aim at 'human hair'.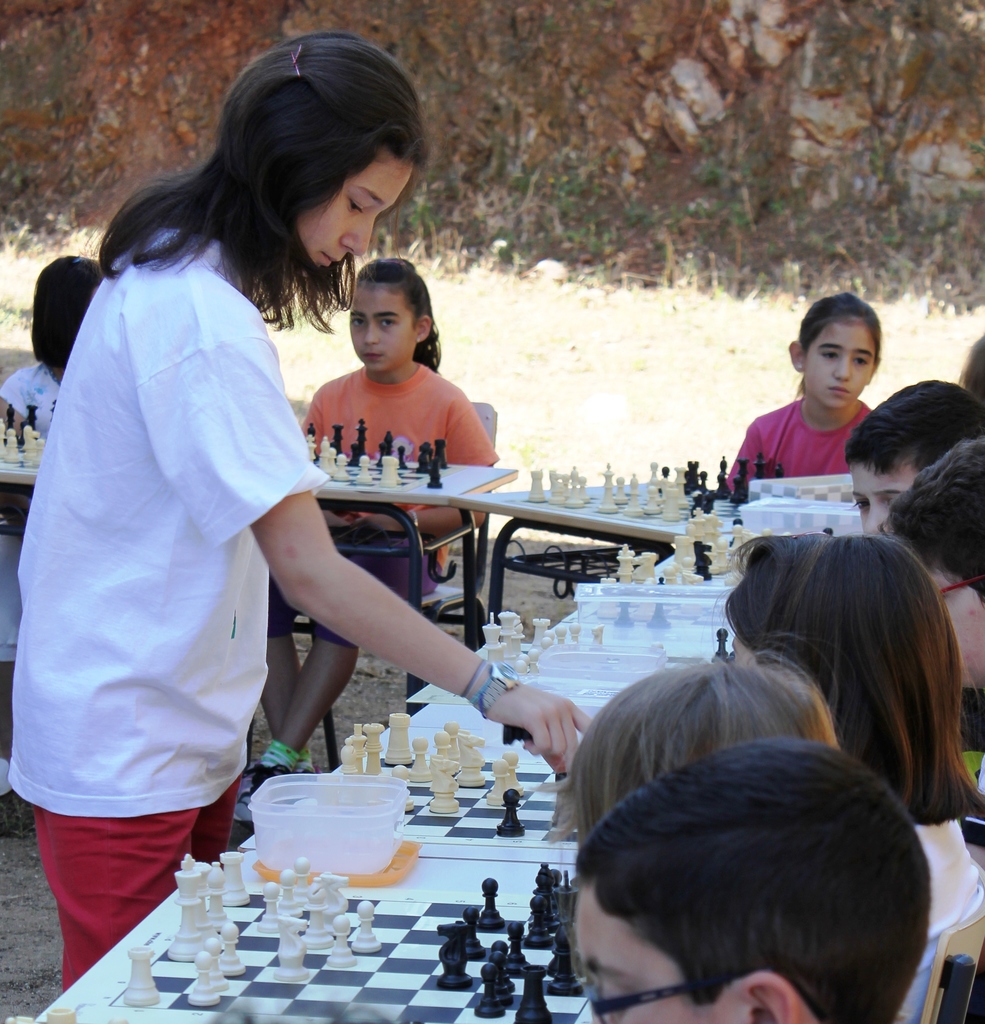
Aimed at box(706, 529, 984, 828).
